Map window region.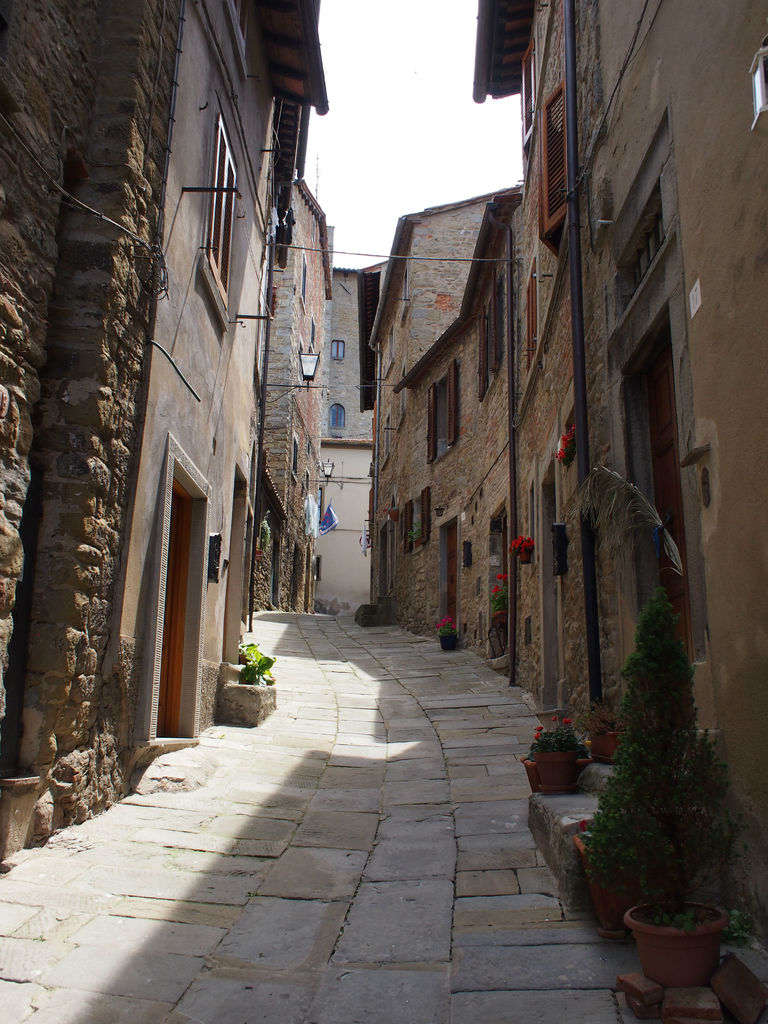
Mapped to select_region(396, 358, 406, 431).
